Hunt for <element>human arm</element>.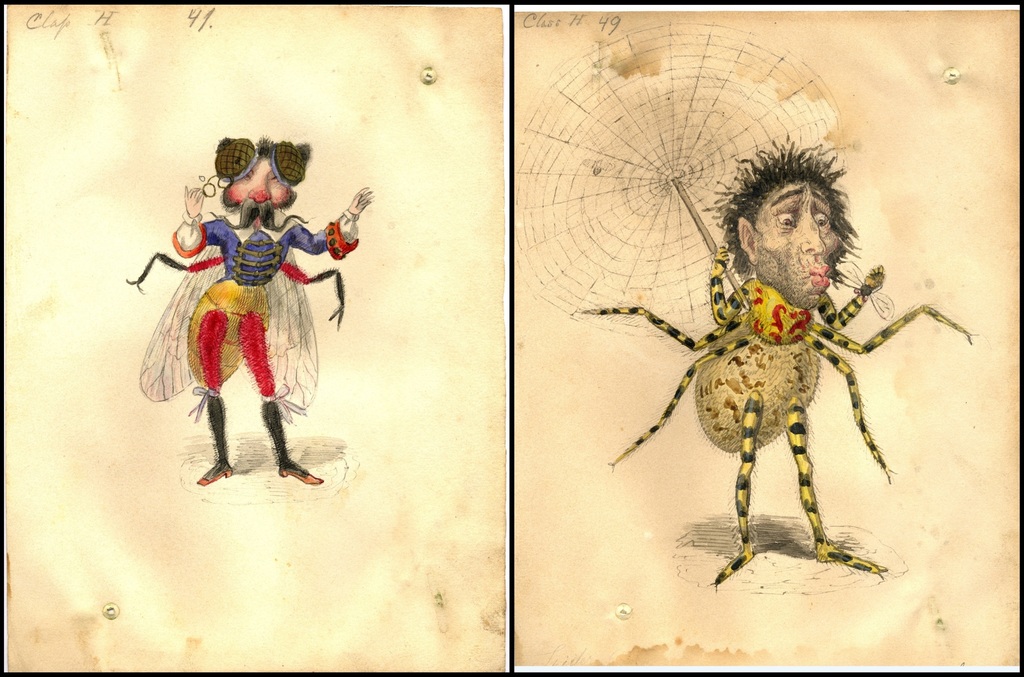
Hunted down at bbox=[278, 181, 367, 258].
